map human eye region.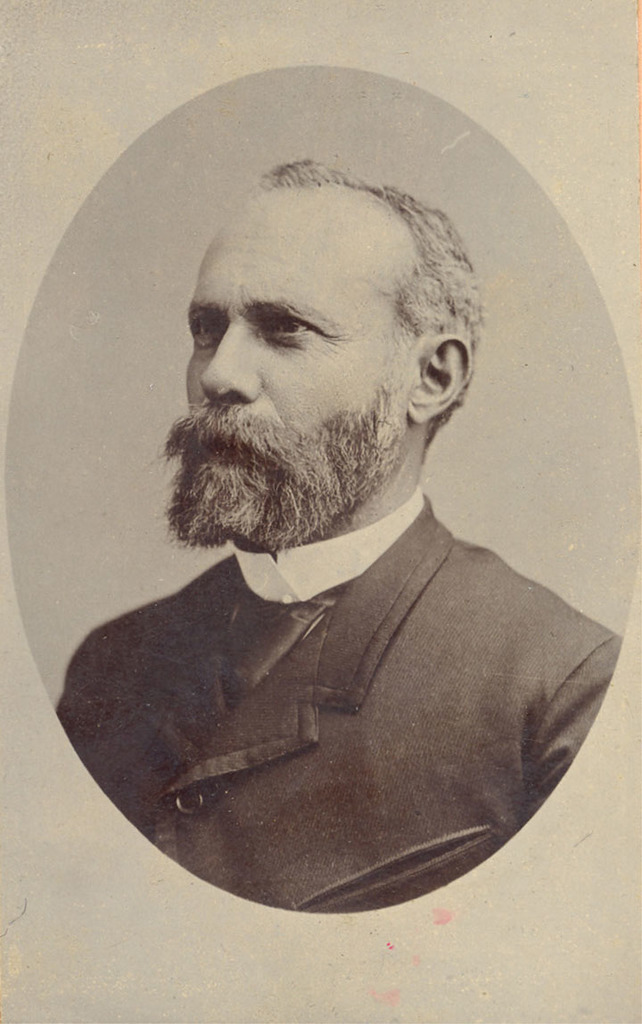
Mapped to (186, 307, 225, 340).
